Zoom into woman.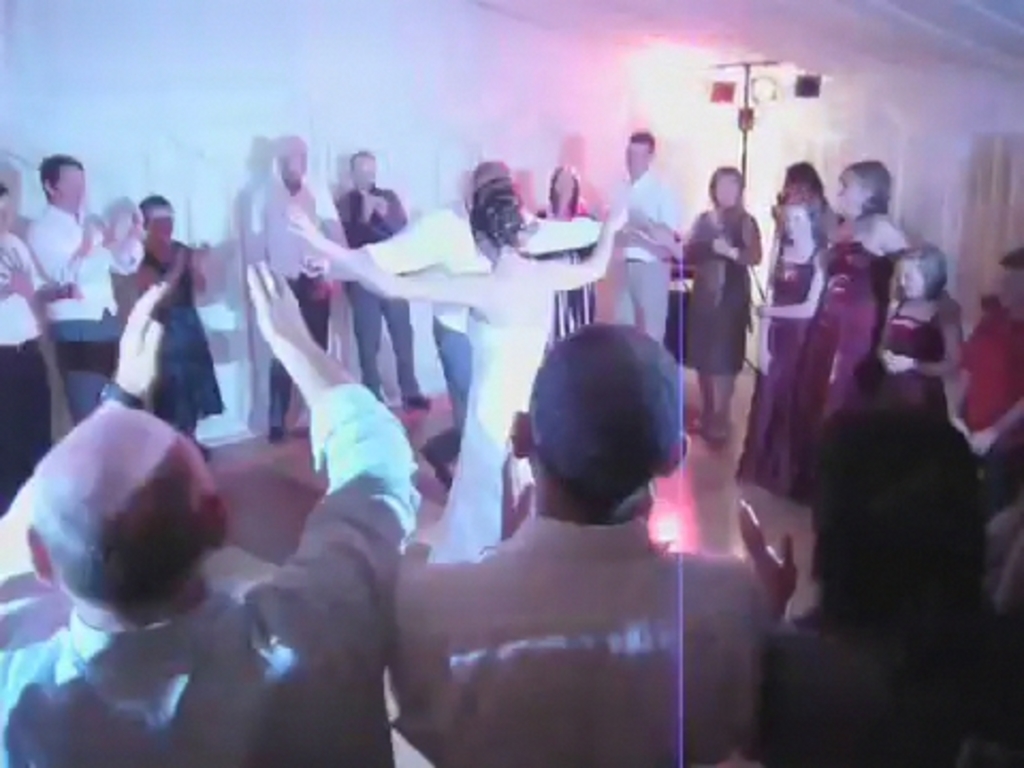
Zoom target: (x1=791, y1=154, x2=949, y2=495).
